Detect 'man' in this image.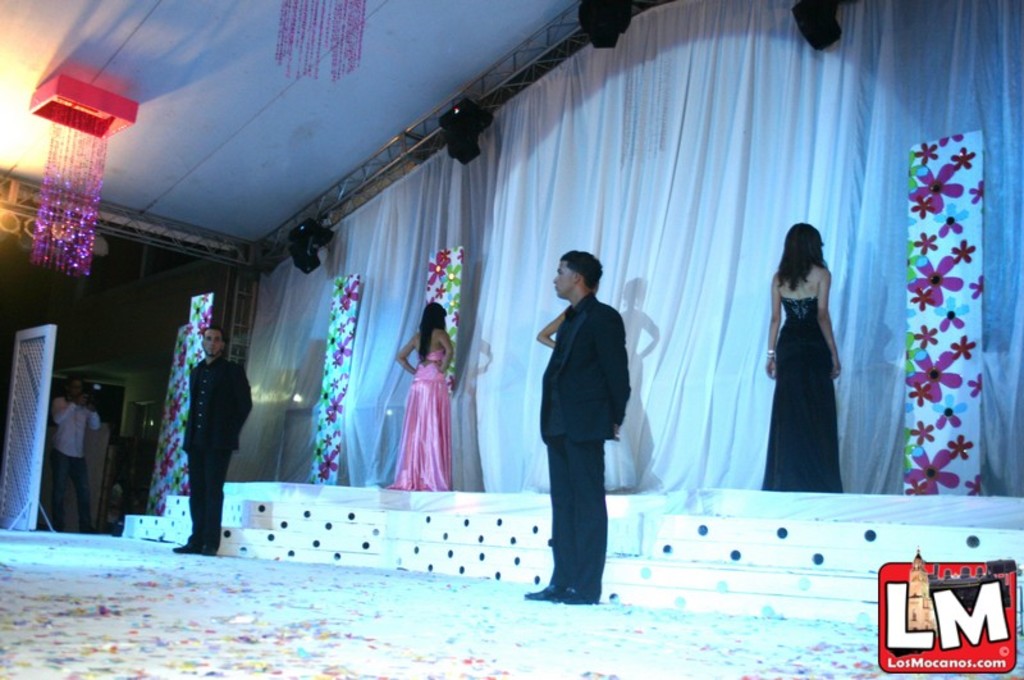
Detection: {"x1": 531, "y1": 245, "x2": 635, "y2": 613}.
